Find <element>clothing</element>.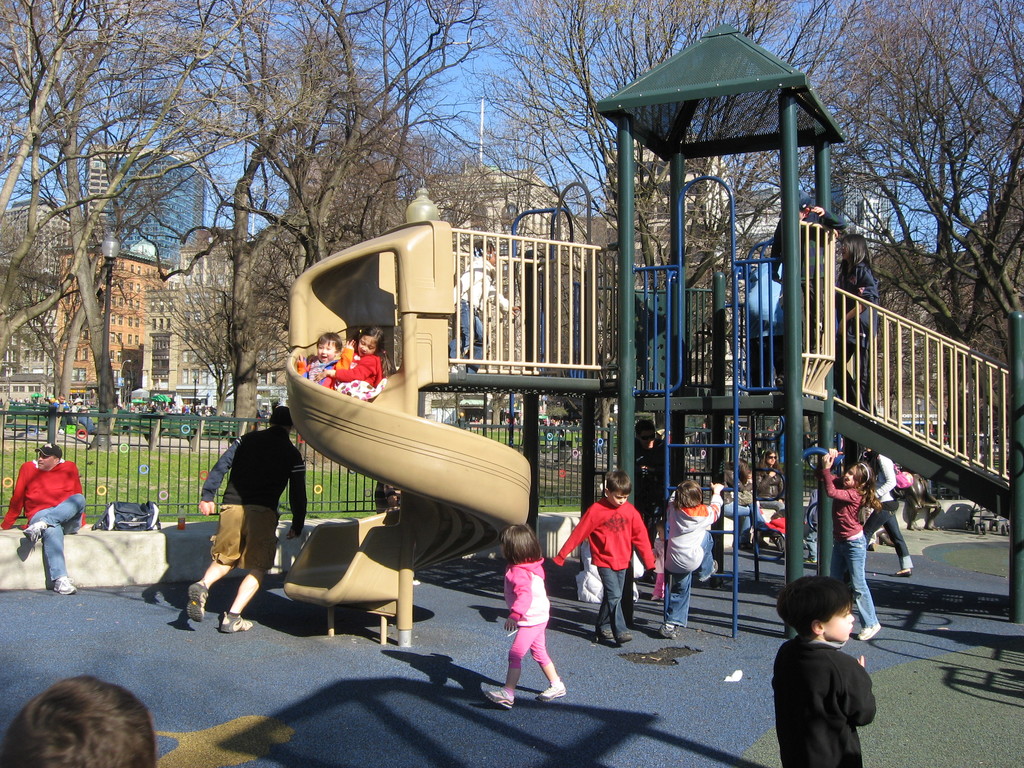
(left=722, top=479, right=763, bottom=545).
